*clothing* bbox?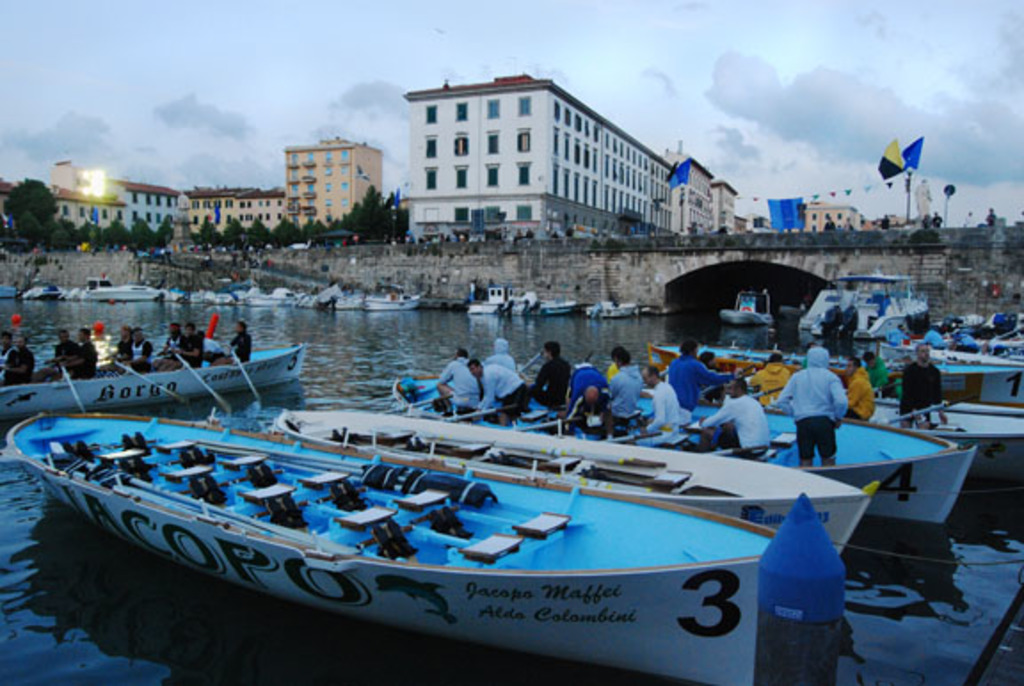
{"left": 228, "top": 331, "right": 251, "bottom": 361}
